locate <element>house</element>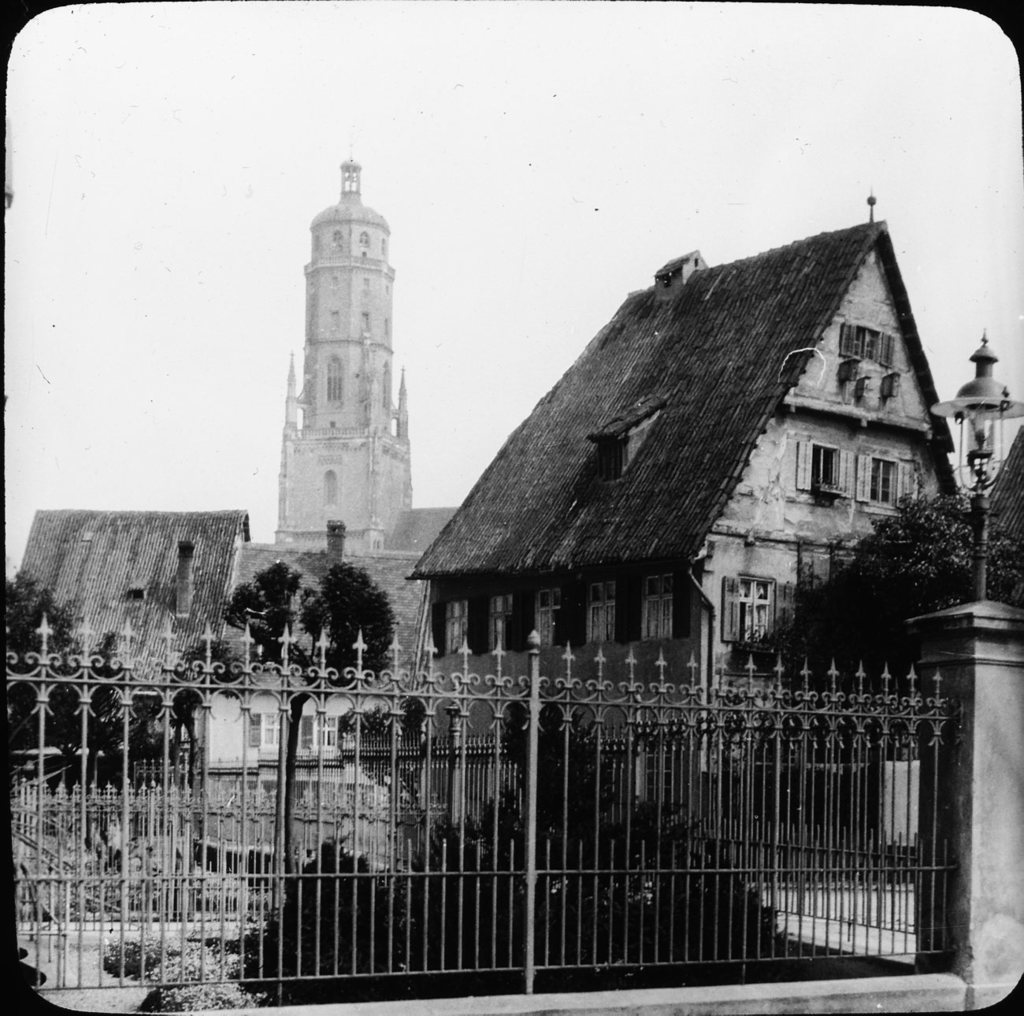
270 161 410 557
